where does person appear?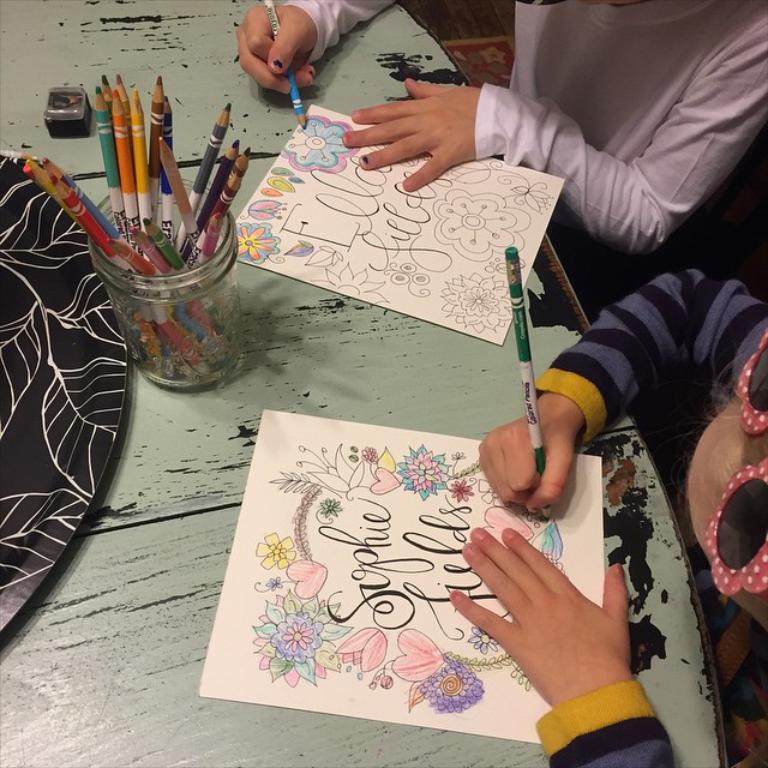
Appears at bbox=(380, 1, 766, 295).
